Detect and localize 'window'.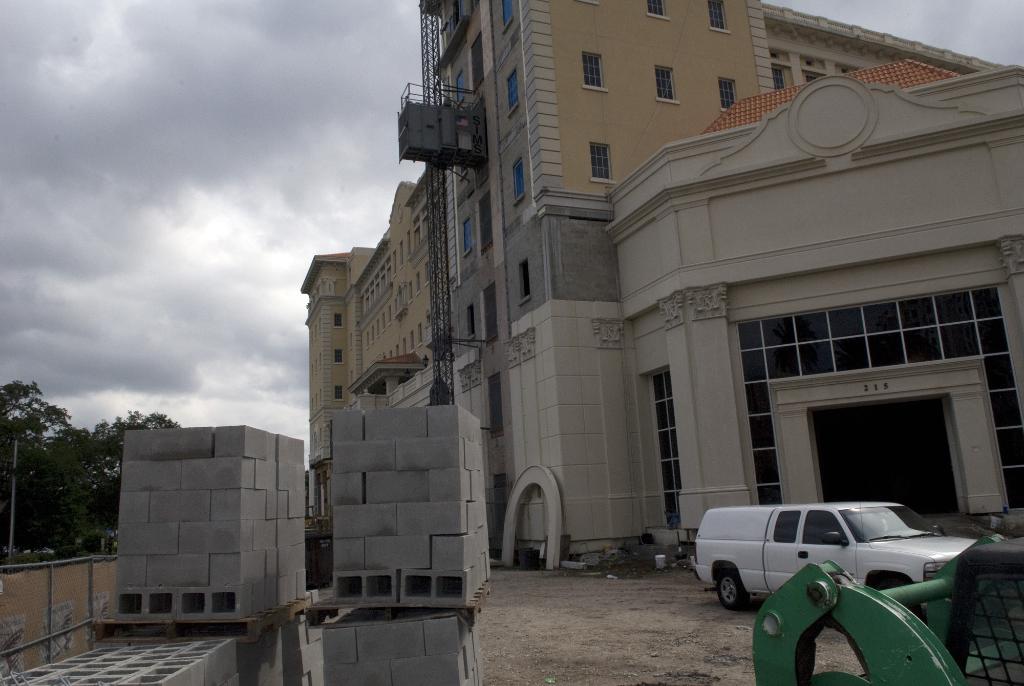
Localized at Rect(499, 0, 512, 32).
